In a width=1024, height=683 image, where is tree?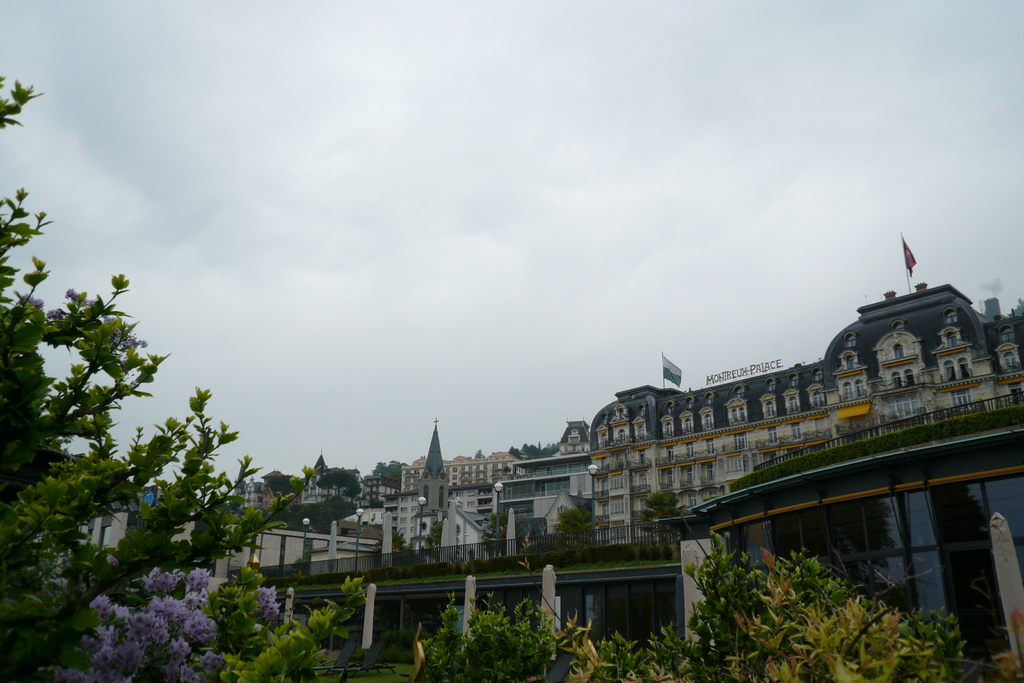
638/490/694/548.
